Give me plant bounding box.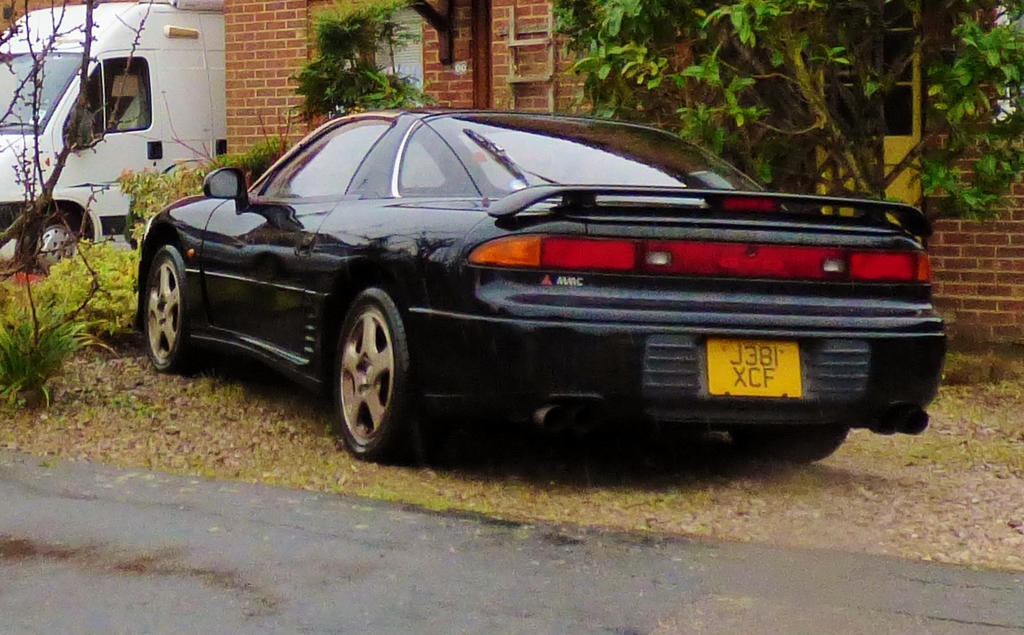
[0,258,133,427].
